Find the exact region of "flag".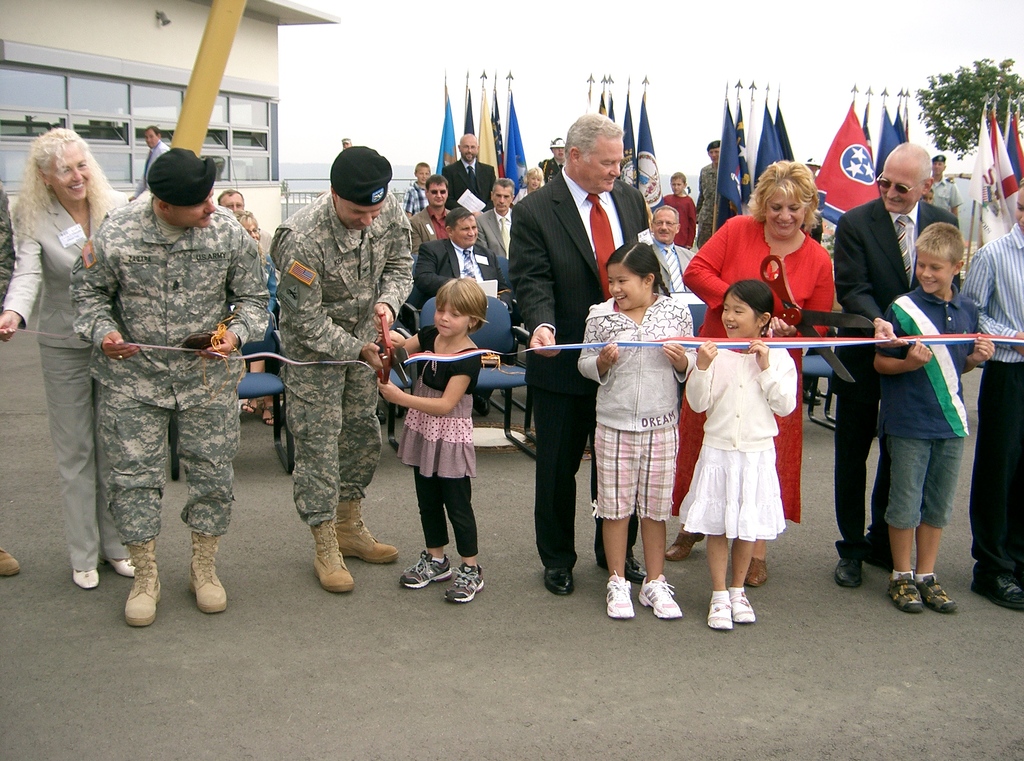
Exact region: x1=740, y1=103, x2=751, y2=202.
